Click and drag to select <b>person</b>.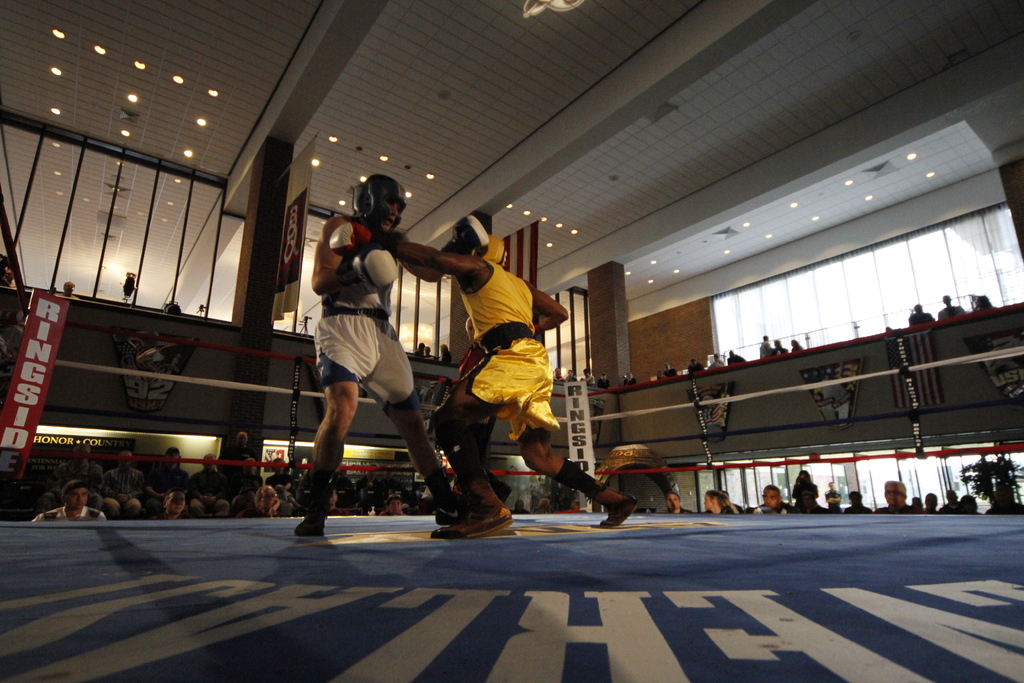
Selection: <box>621,369,636,385</box>.
